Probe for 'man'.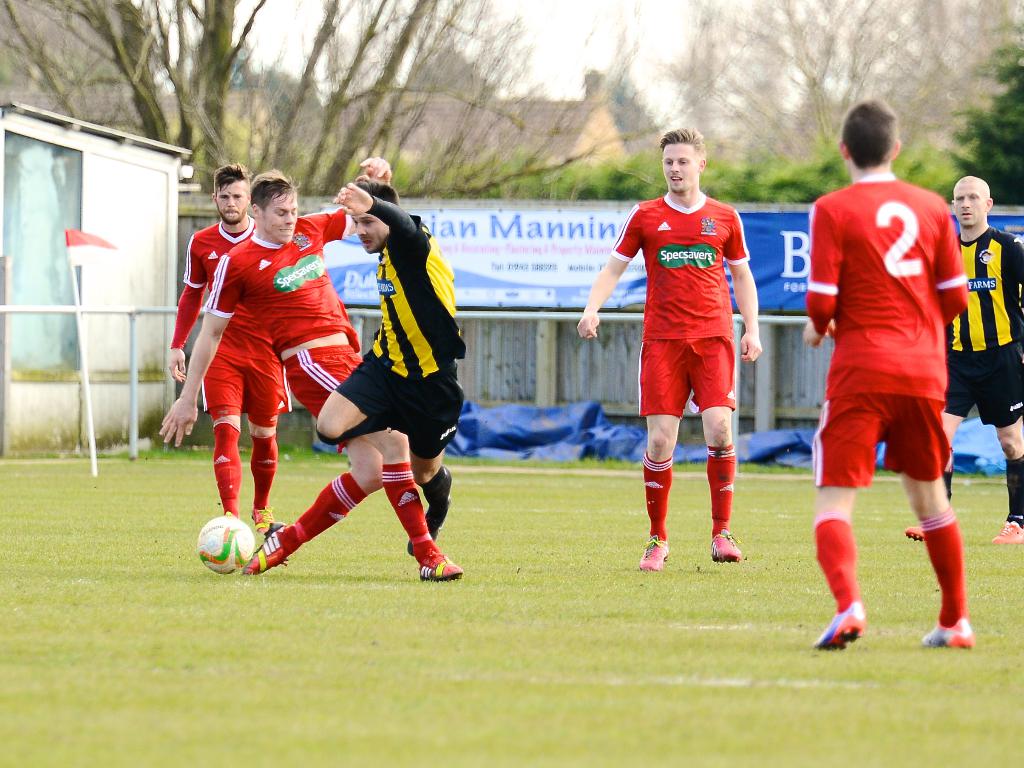
Probe result: rect(575, 127, 765, 575).
